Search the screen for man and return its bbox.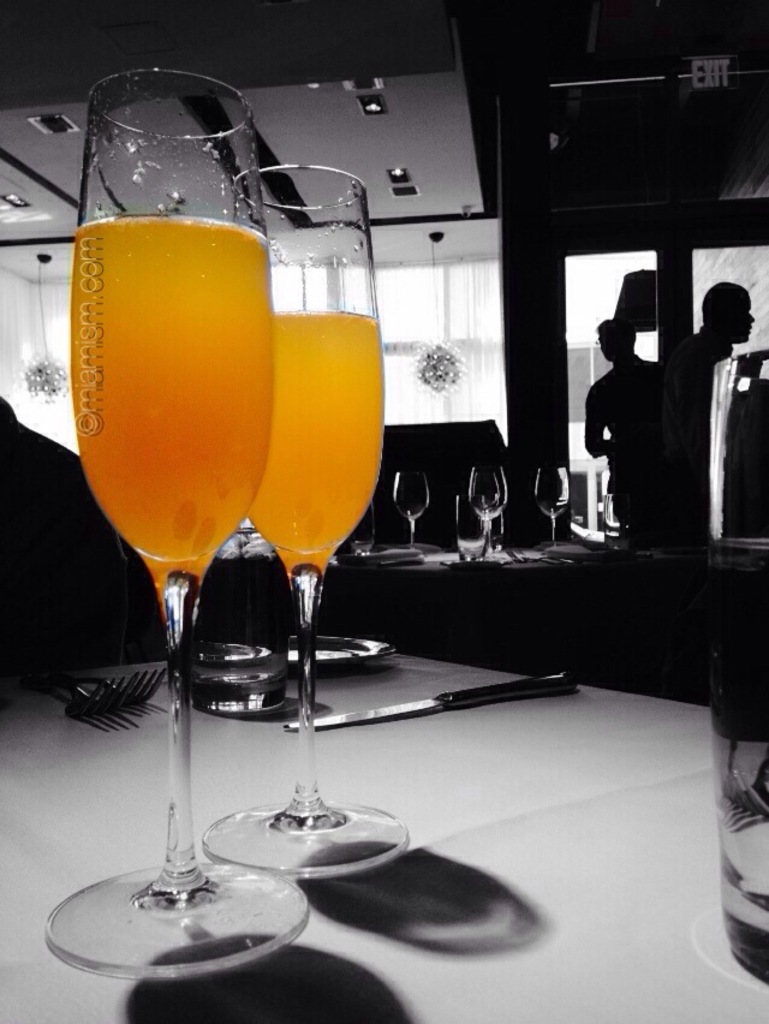
Found: <region>591, 284, 710, 536</region>.
